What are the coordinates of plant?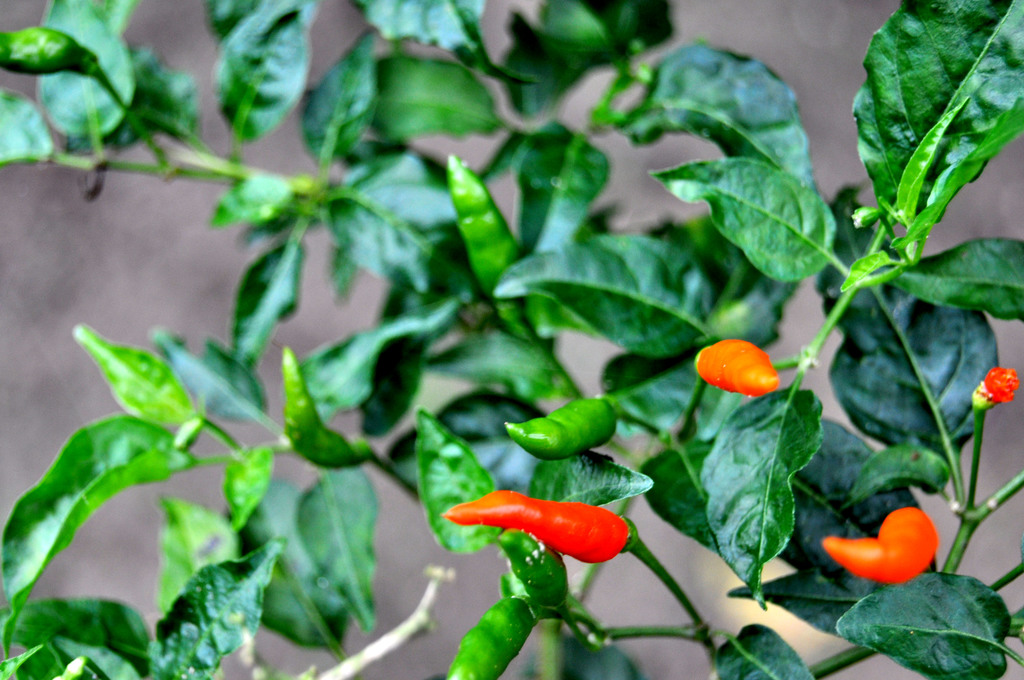
x1=20, y1=8, x2=972, y2=658.
